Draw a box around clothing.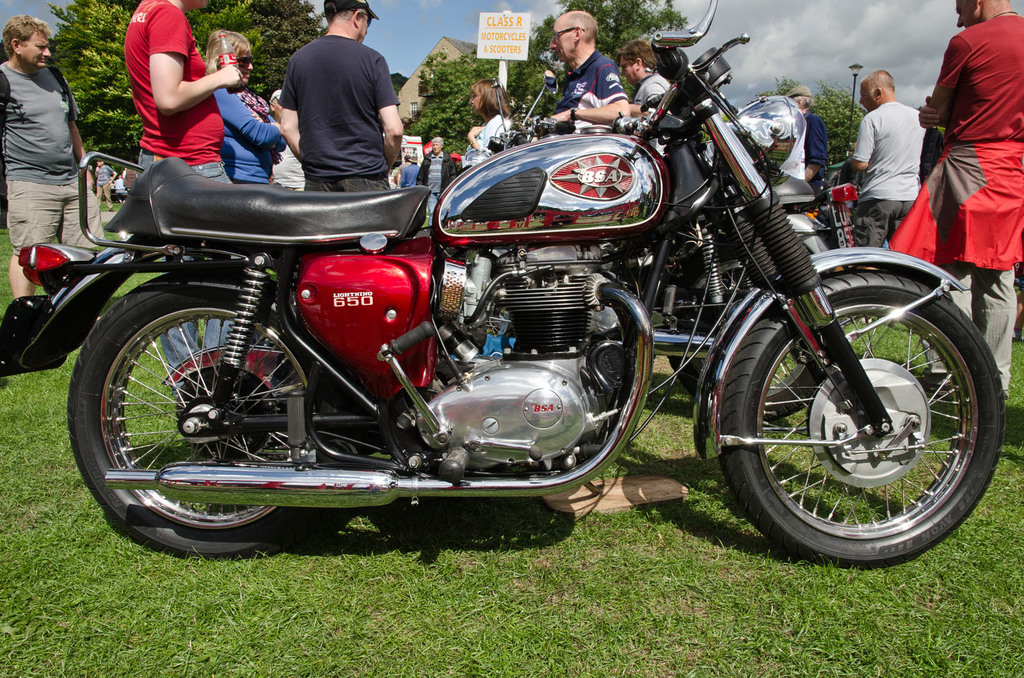
left=0, top=61, right=109, bottom=251.
